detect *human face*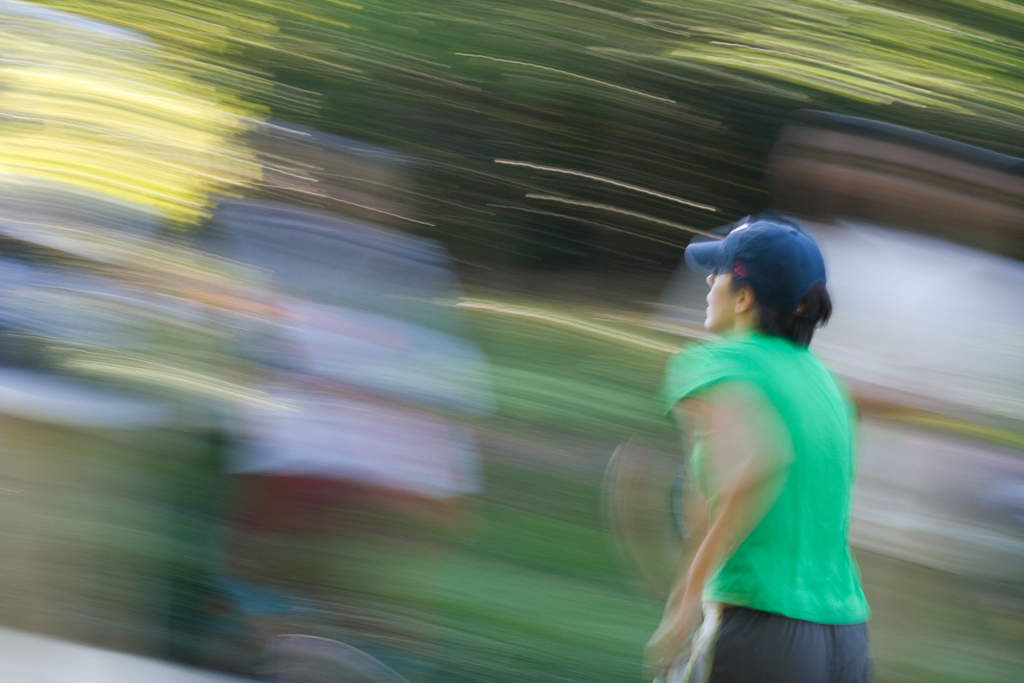
{"left": 705, "top": 274, "right": 735, "bottom": 332}
